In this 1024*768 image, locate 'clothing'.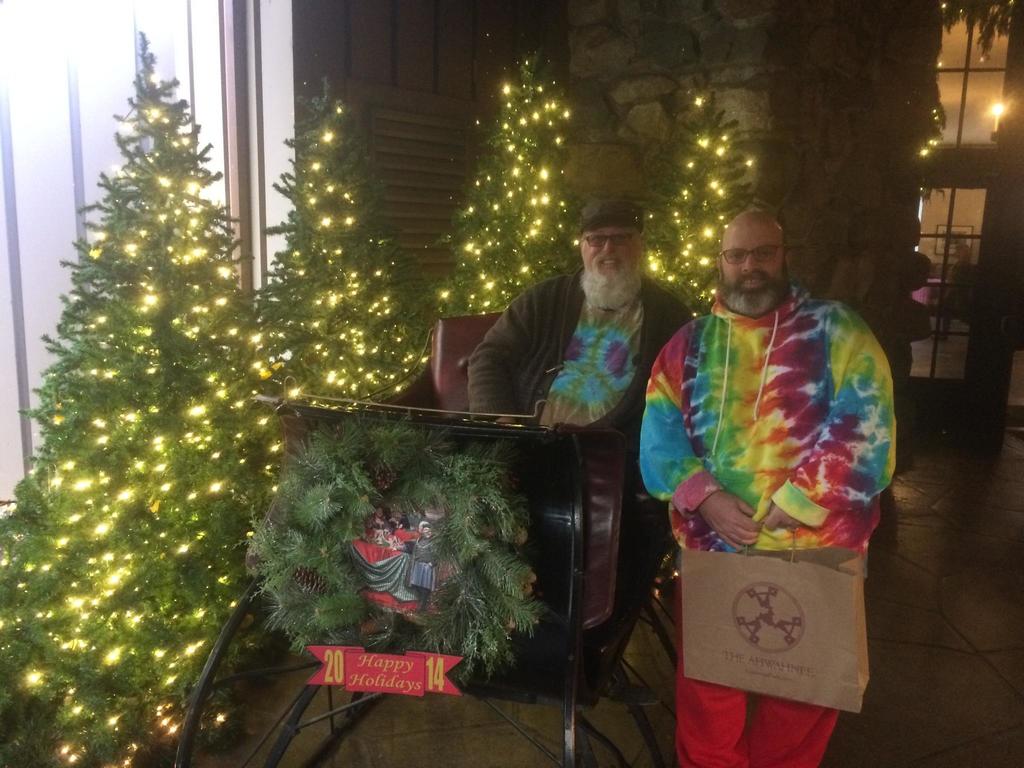
Bounding box: (x1=652, y1=311, x2=889, y2=568).
